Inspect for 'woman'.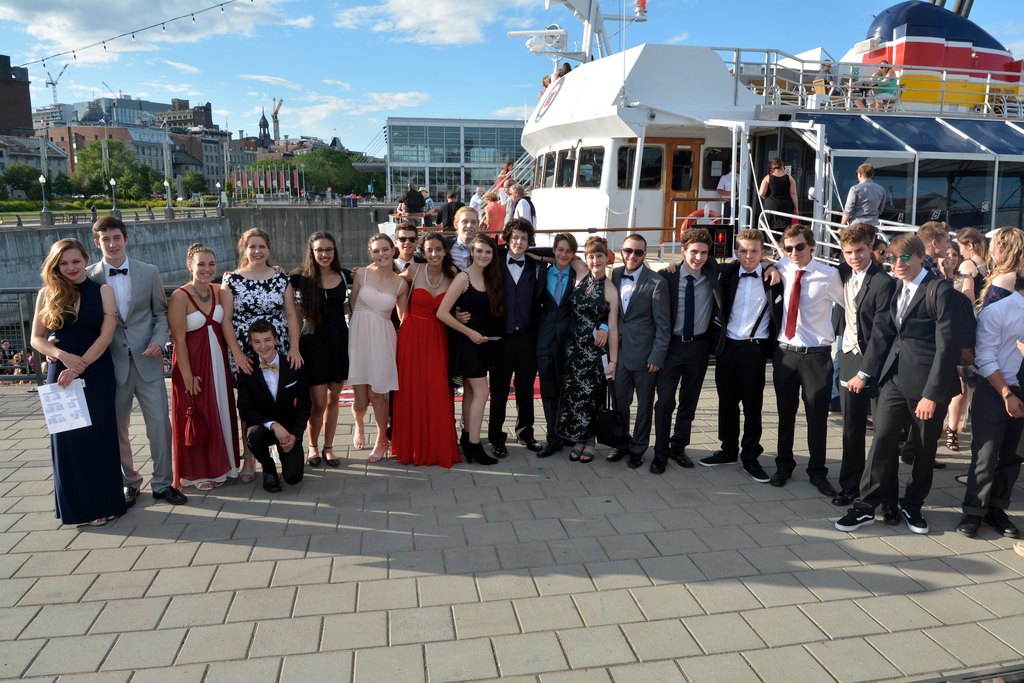
Inspection: <region>955, 226, 1023, 485</region>.
